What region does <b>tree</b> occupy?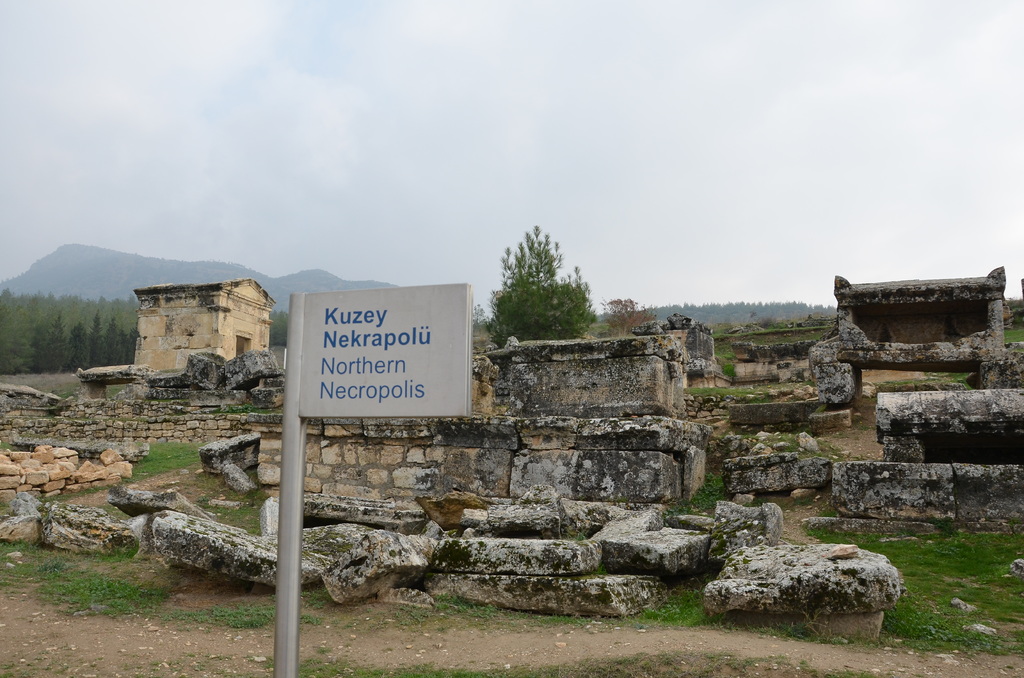
486 214 586 349.
